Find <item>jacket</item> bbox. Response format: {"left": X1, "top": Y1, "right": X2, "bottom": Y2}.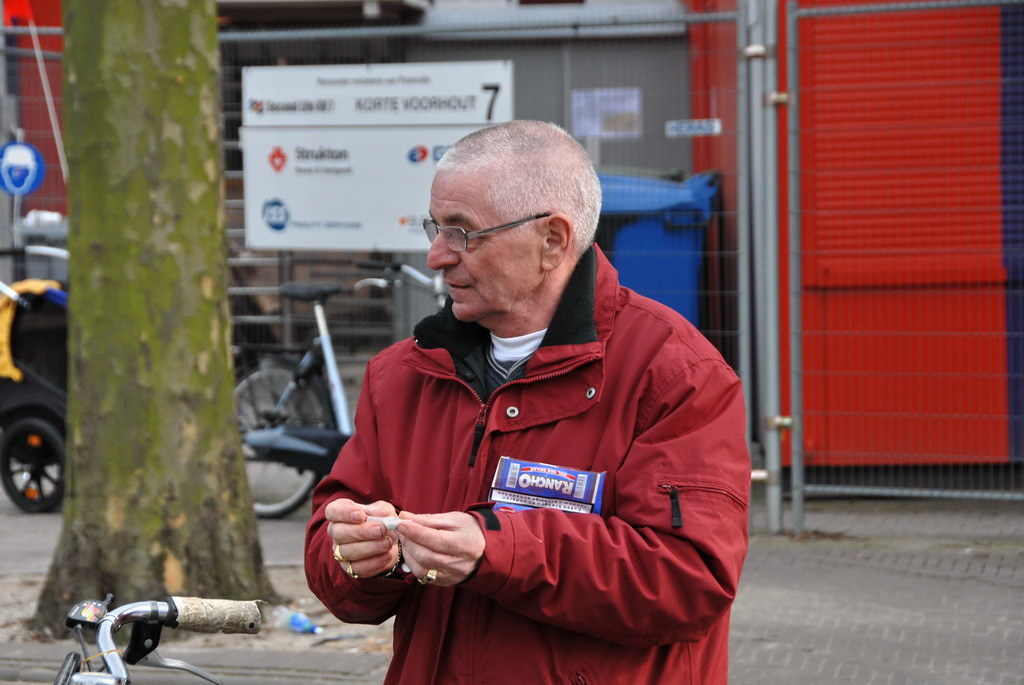
{"left": 303, "top": 229, "right": 735, "bottom": 679}.
